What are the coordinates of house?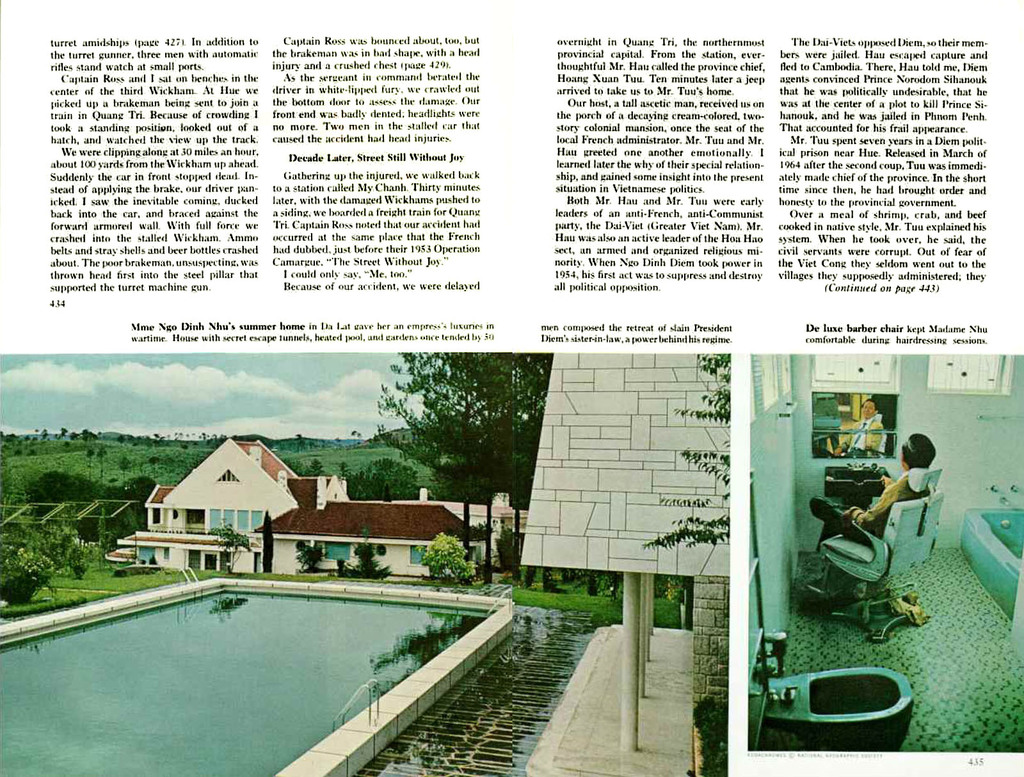
crop(125, 440, 414, 584).
